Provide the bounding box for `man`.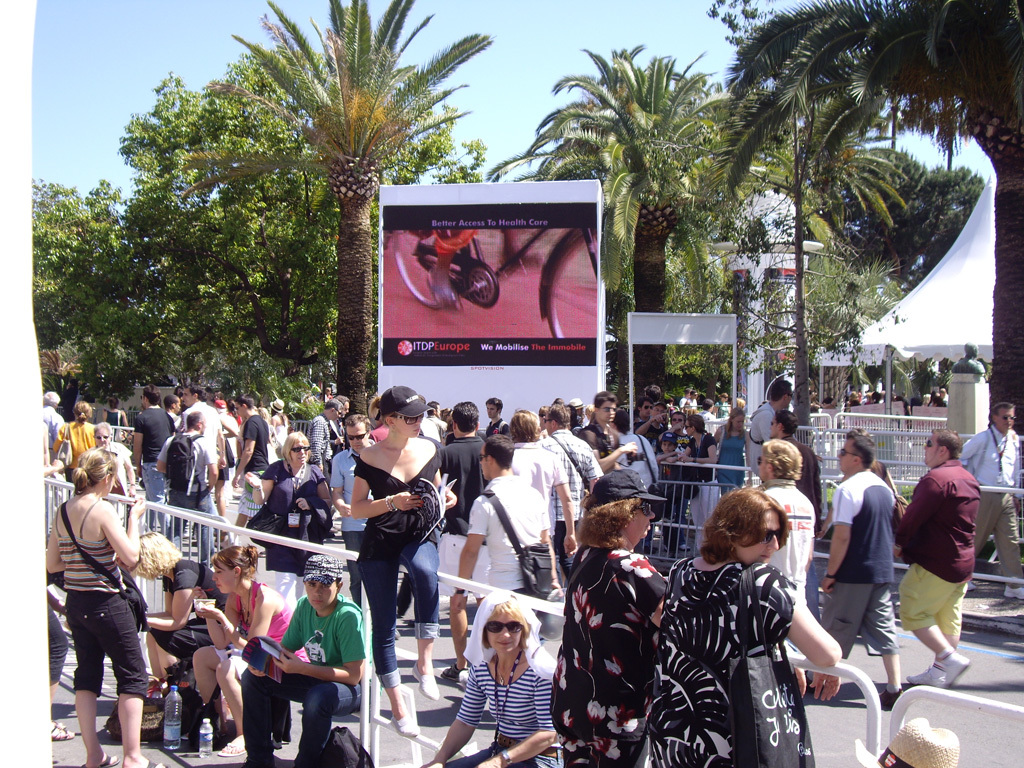
x1=682 y1=383 x2=695 y2=412.
